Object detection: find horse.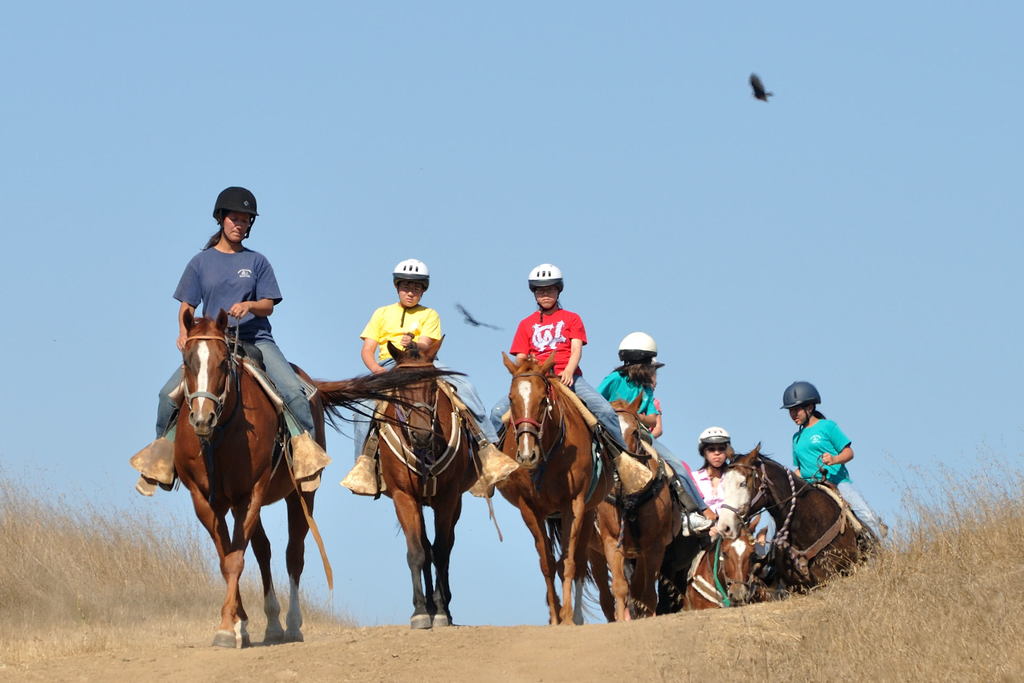
box=[683, 524, 765, 612].
